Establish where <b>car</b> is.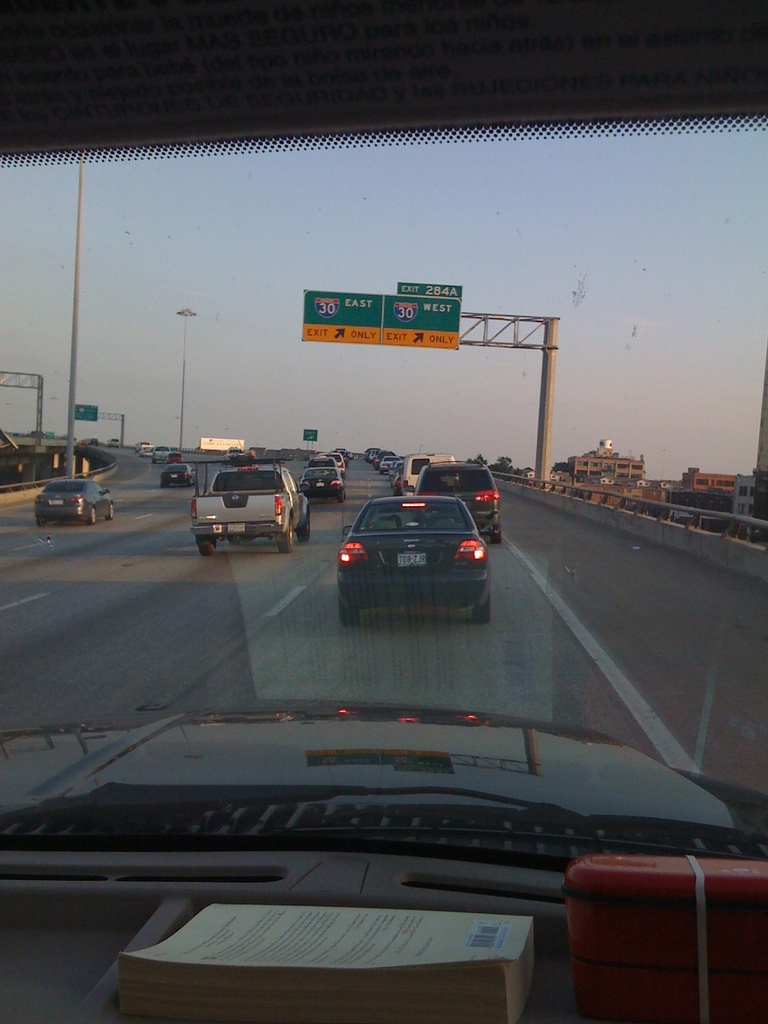
Established at x1=0 y1=0 x2=767 y2=1023.
